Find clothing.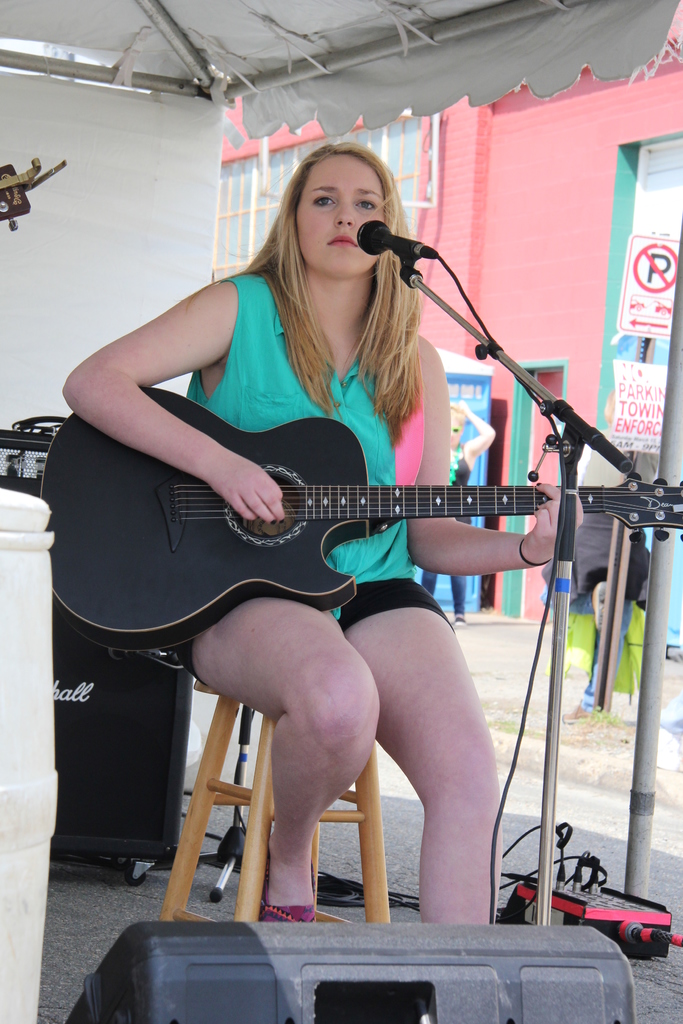
169 568 457 680.
